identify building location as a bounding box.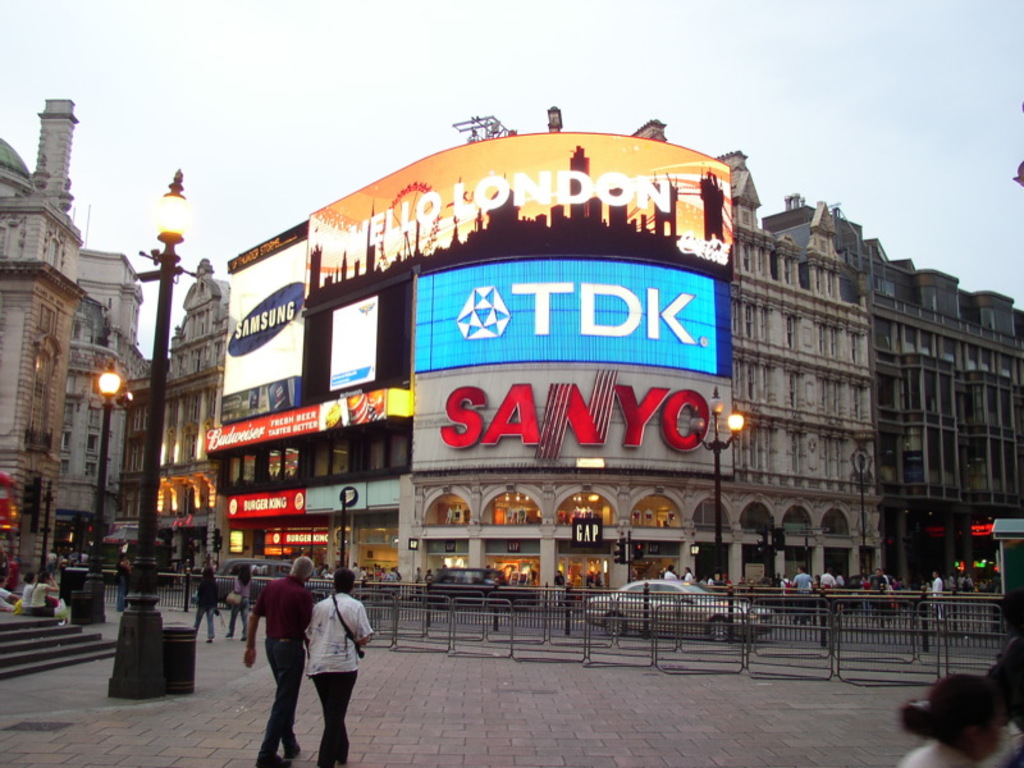
{"left": 124, "top": 111, "right": 1023, "bottom": 641}.
